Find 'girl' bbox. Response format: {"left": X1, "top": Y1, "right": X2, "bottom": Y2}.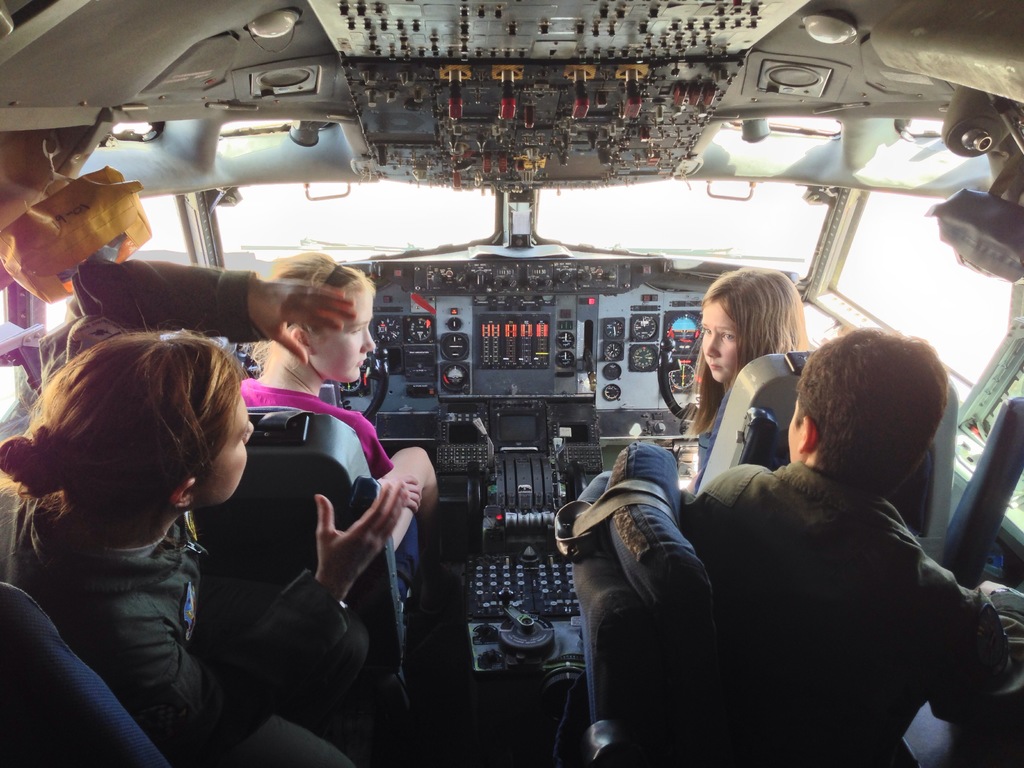
{"left": 239, "top": 257, "right": 437, "bottom": 556}.
